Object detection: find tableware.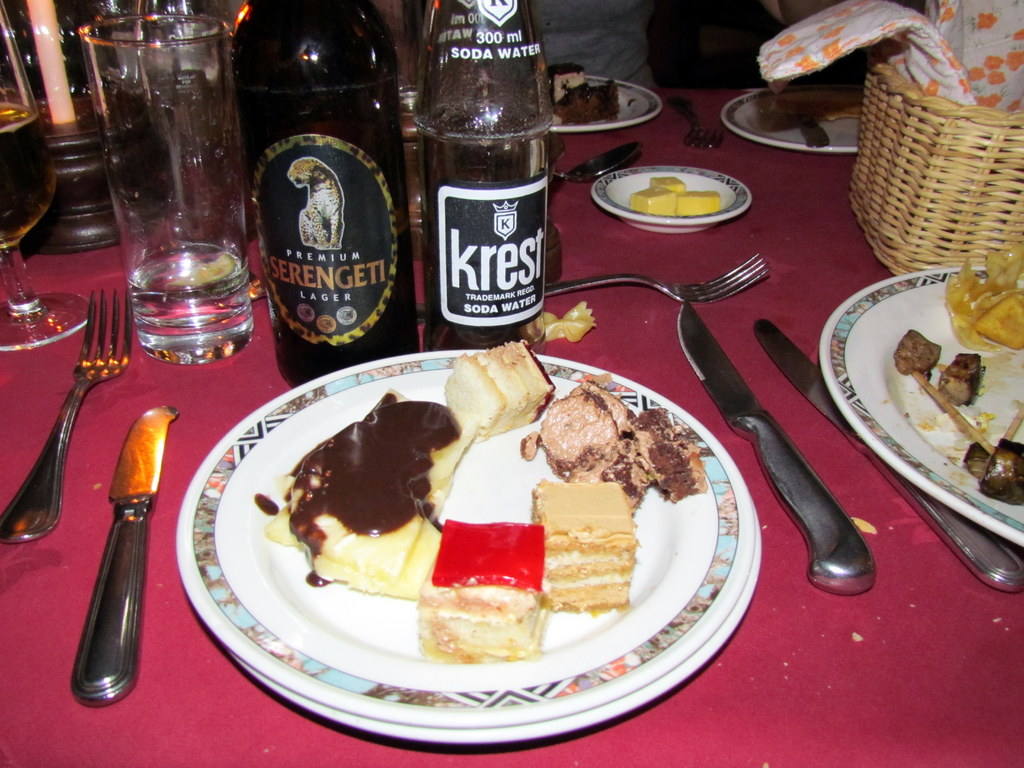
select_region(552, 140, 646, 182).
